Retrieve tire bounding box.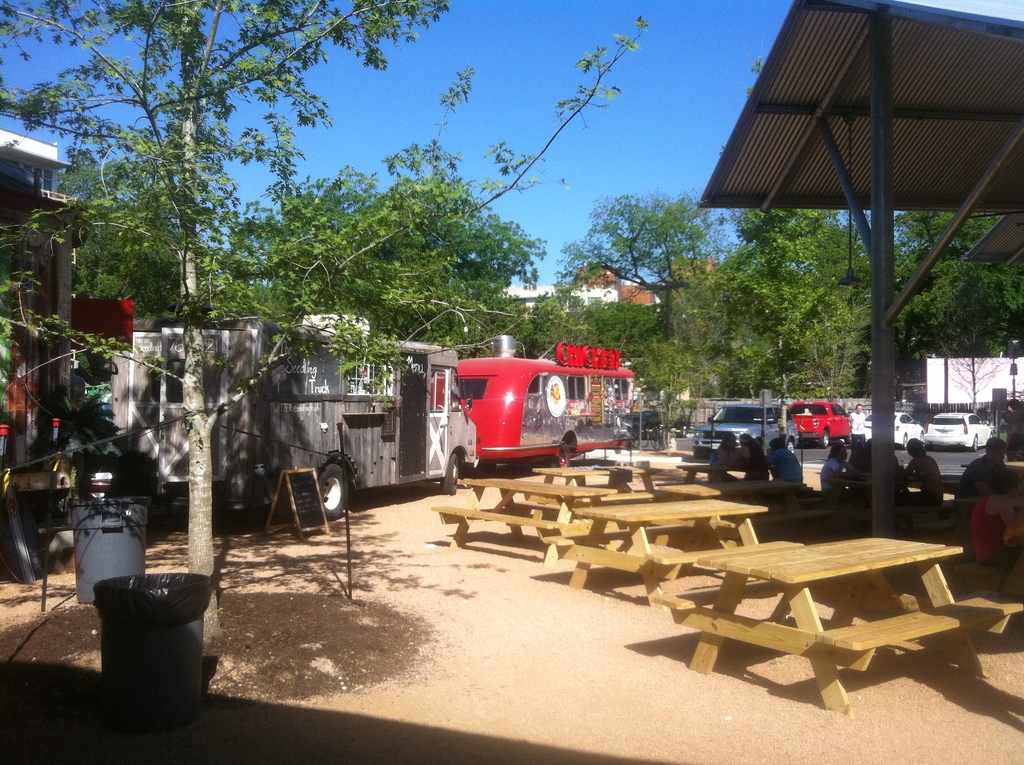
Bounding box: l=625, t=421, r=646, b=451.
